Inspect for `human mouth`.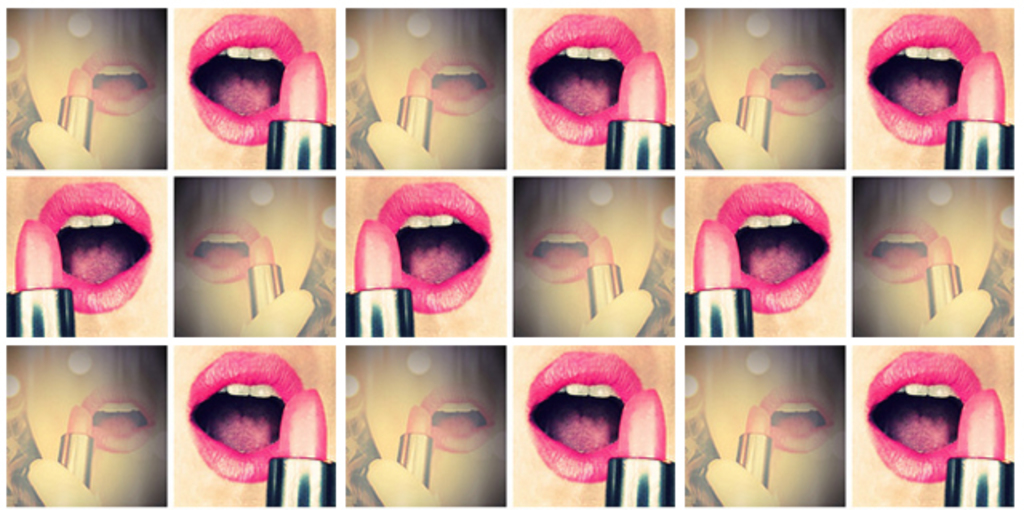
Inspection: left=187, top=347, right=310, bottom=478.
